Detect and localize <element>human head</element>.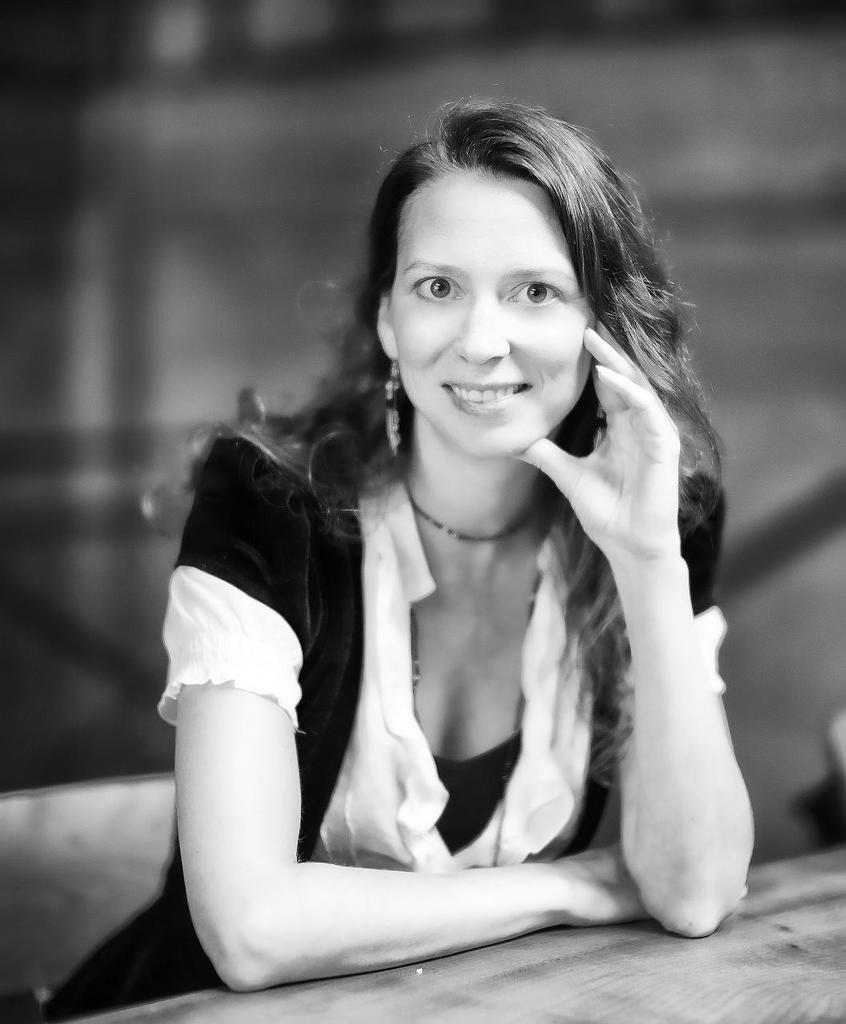
Localized at Rect(357, 77, 699, 455).
